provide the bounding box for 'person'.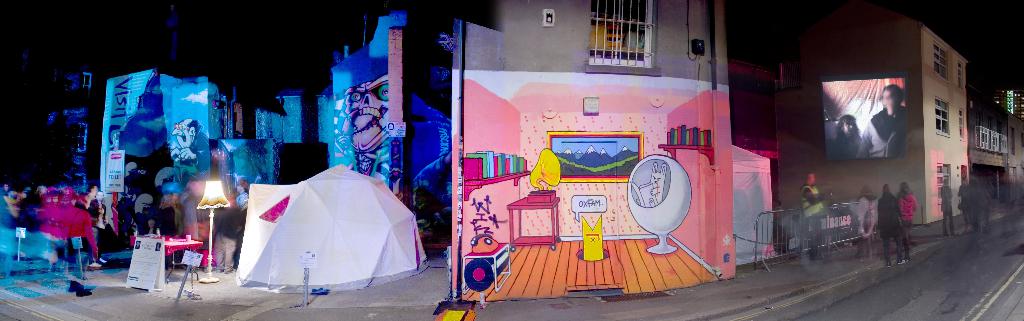
pyautogui.locateOnScreen(957, 171, 976, 222).
